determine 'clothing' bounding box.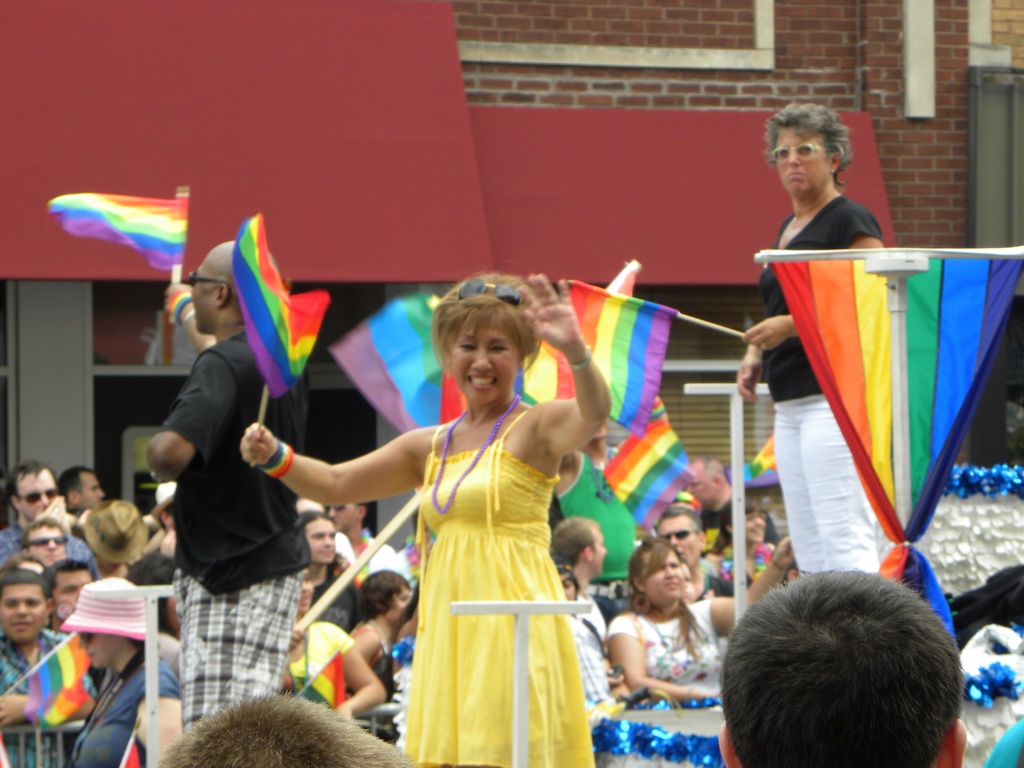
Determined: (left=312, top=559, right=361, bottom=630).
